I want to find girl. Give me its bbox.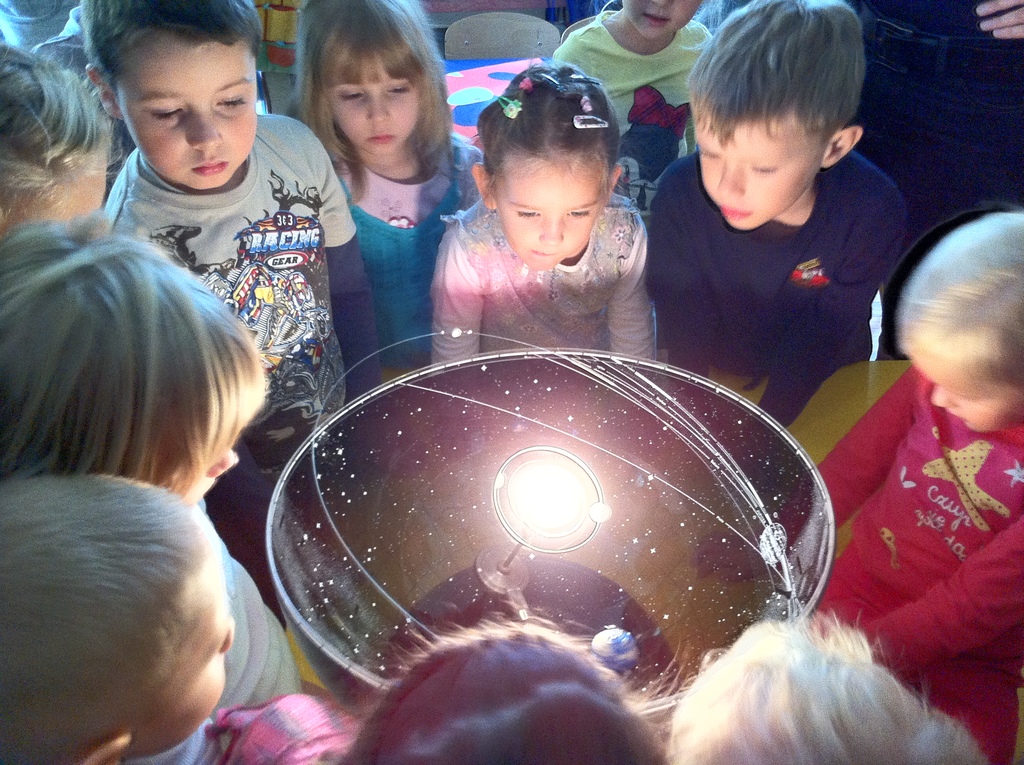
[204,624,672,764].
